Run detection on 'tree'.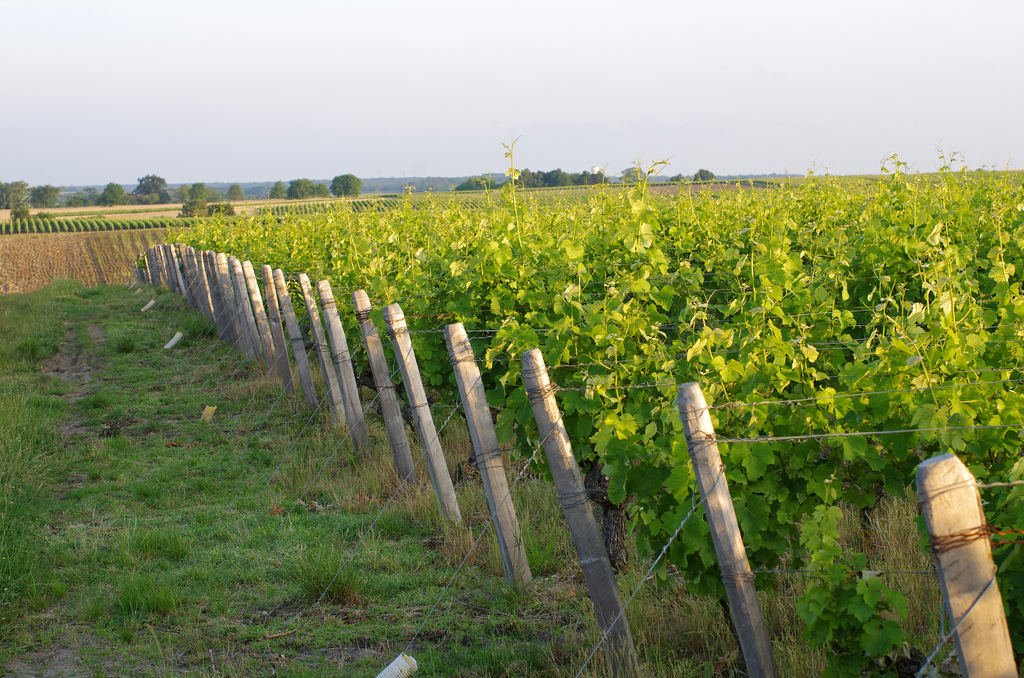
Result: {"left": 224, "top": 183, "right": 243, "bottom": 203}.
